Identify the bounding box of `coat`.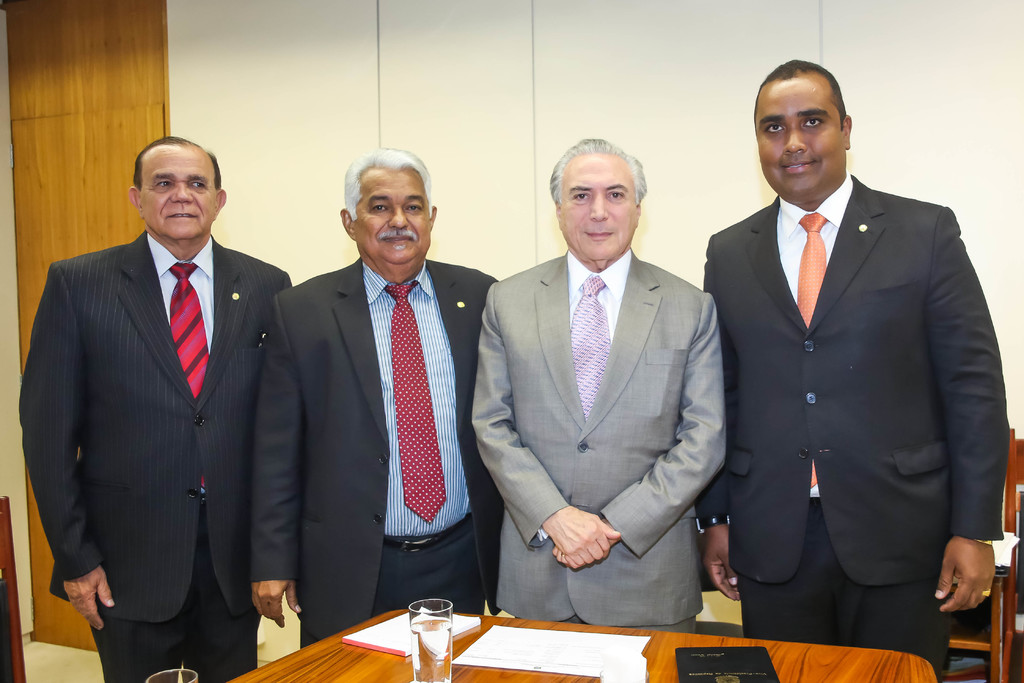
x1=463 y1=251 x2=725 y2=624.
